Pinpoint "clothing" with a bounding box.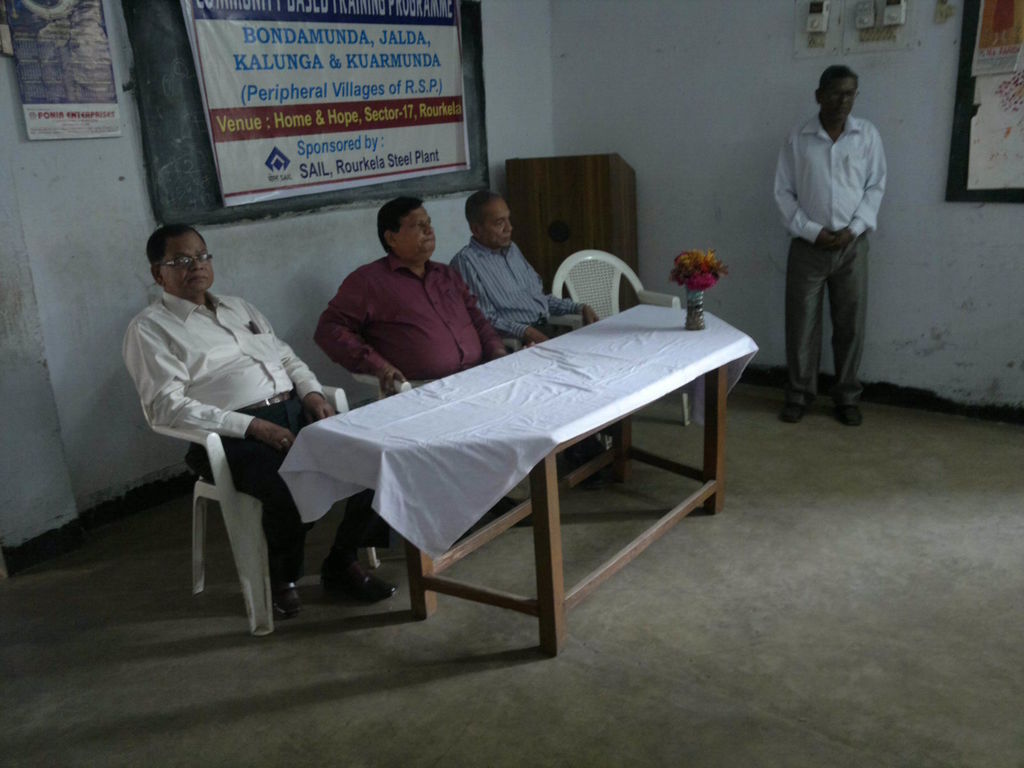
<box>744,59,901,434</box>.
